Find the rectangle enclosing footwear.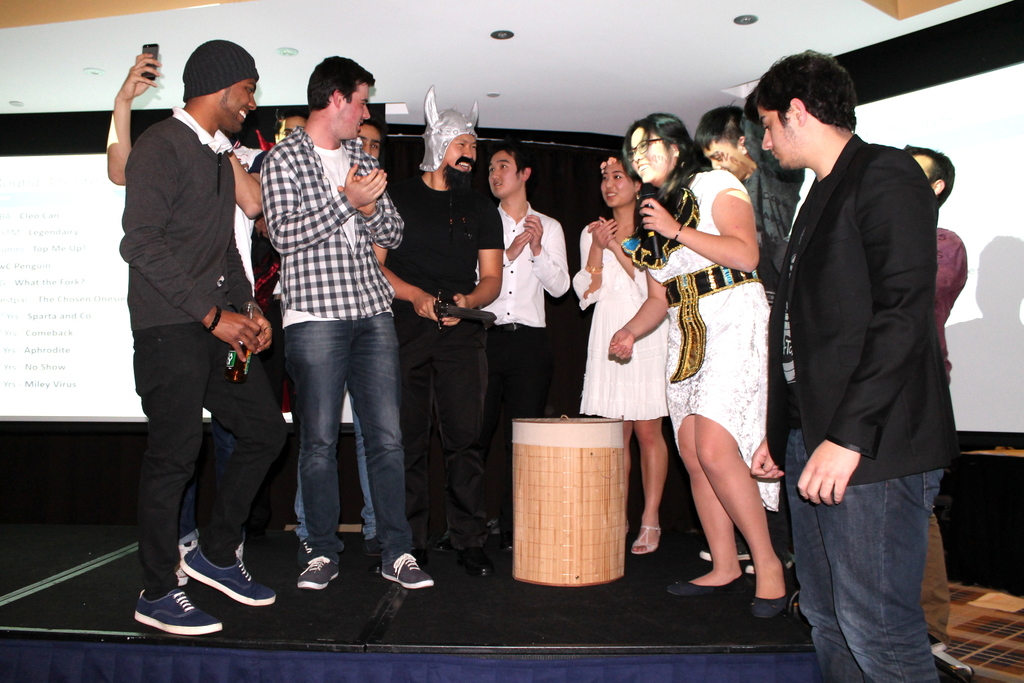
Rect(499, 529, 516, 554).
